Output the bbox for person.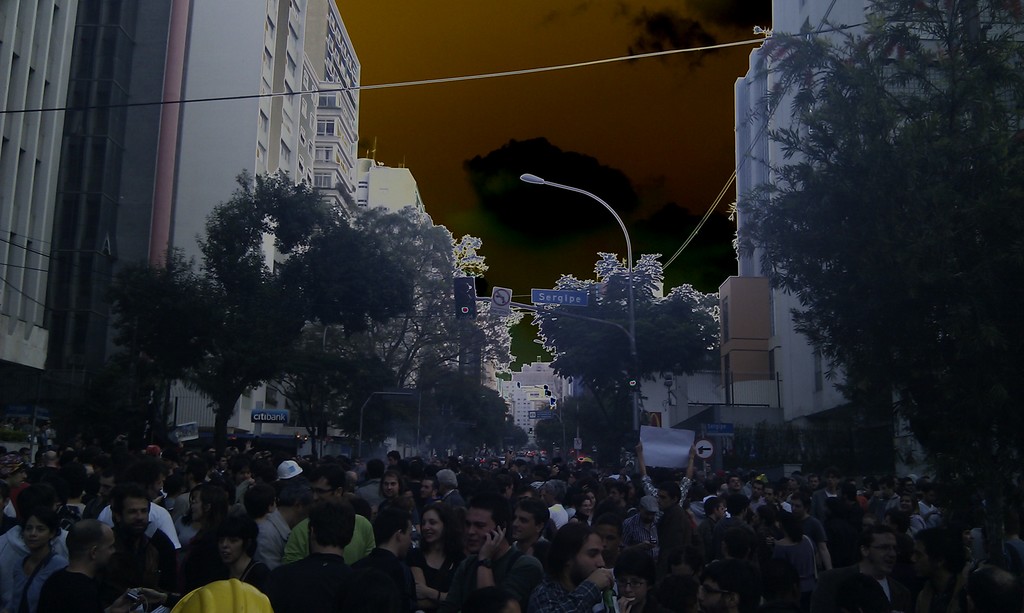
select_region(920, 505, 977, 553).
